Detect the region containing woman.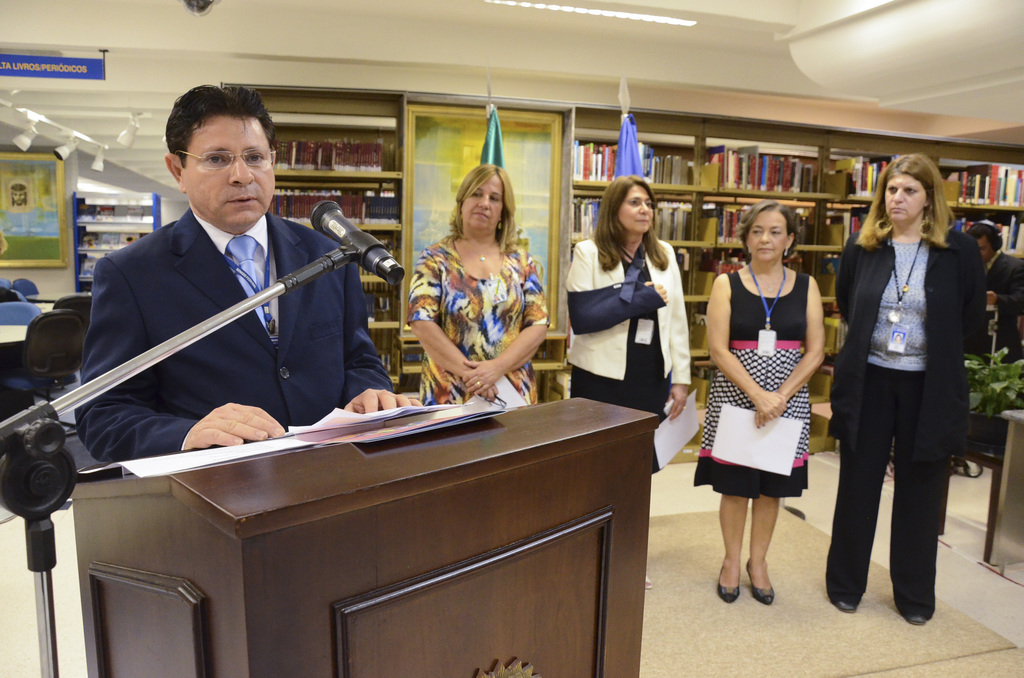
<box>564,174,689,588</box>.
